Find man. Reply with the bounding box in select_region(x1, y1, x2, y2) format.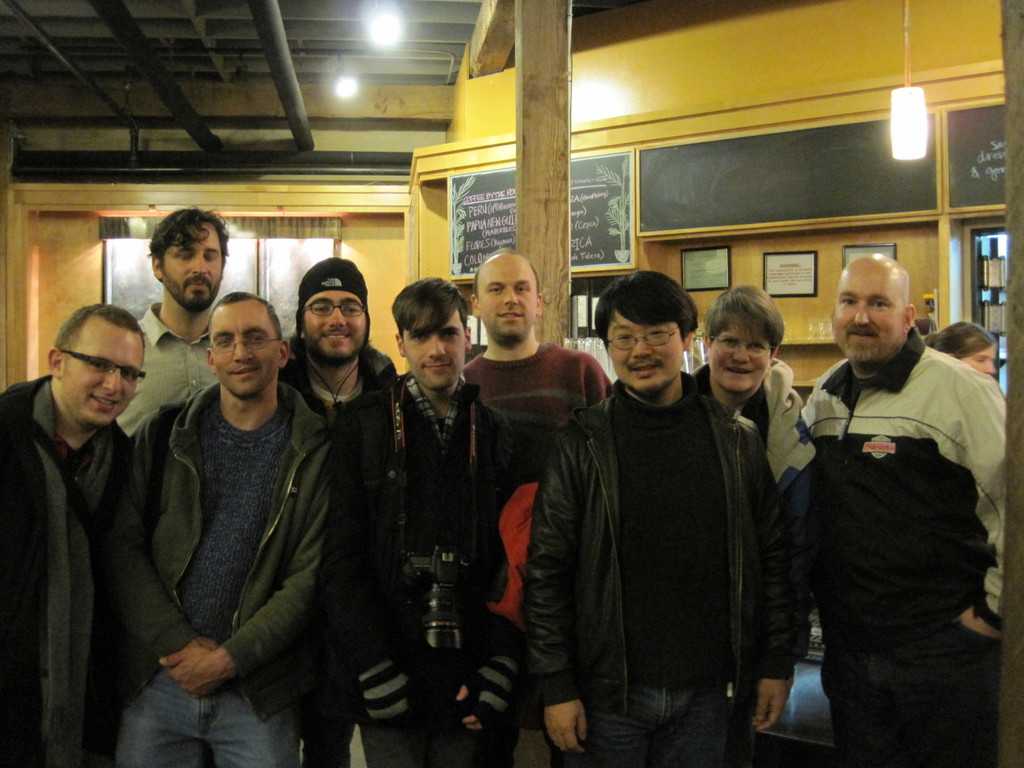
select_region(107, 288, 330, 767).
